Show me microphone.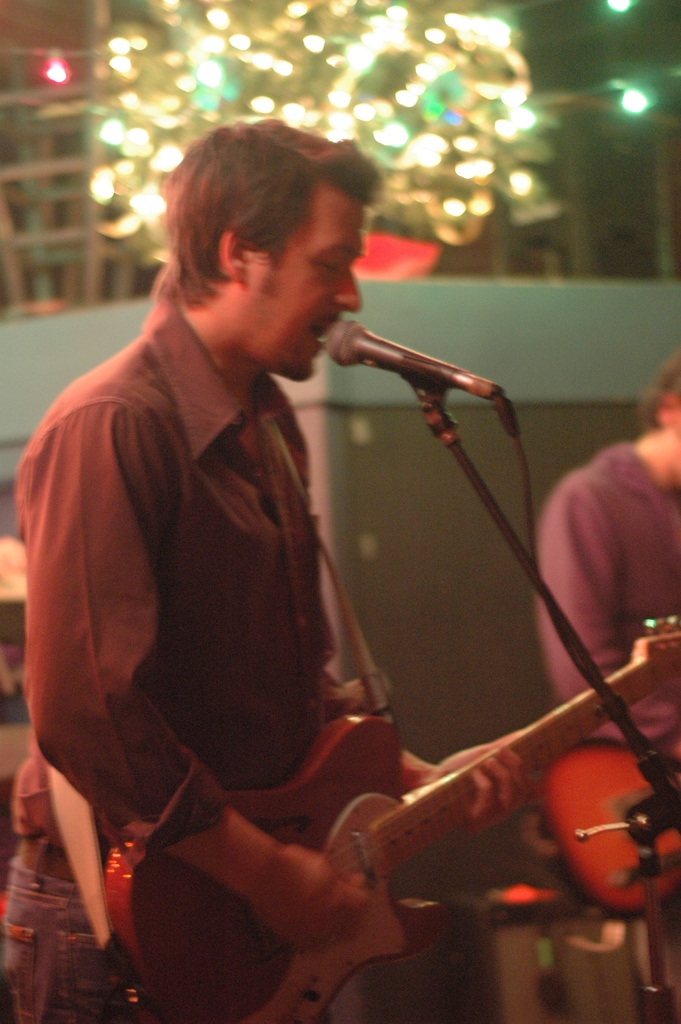
microphone is here: rect(309, 321, 540, 477).
